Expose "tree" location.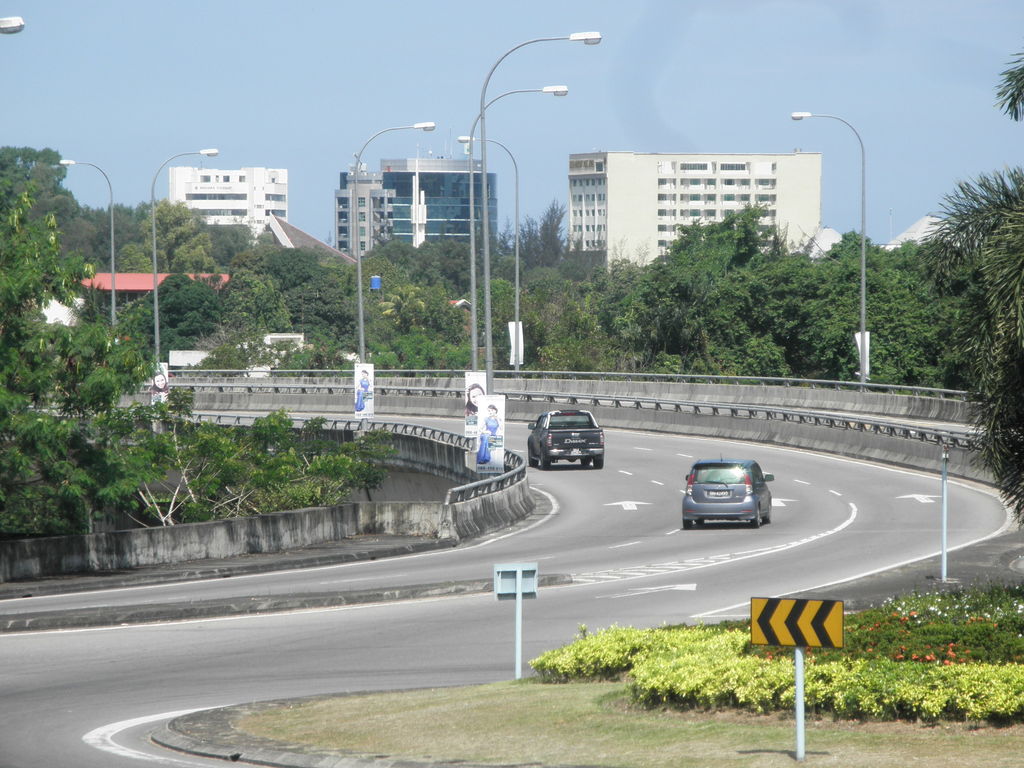
Exposed at bbox=[207, 403, 397, 516].
